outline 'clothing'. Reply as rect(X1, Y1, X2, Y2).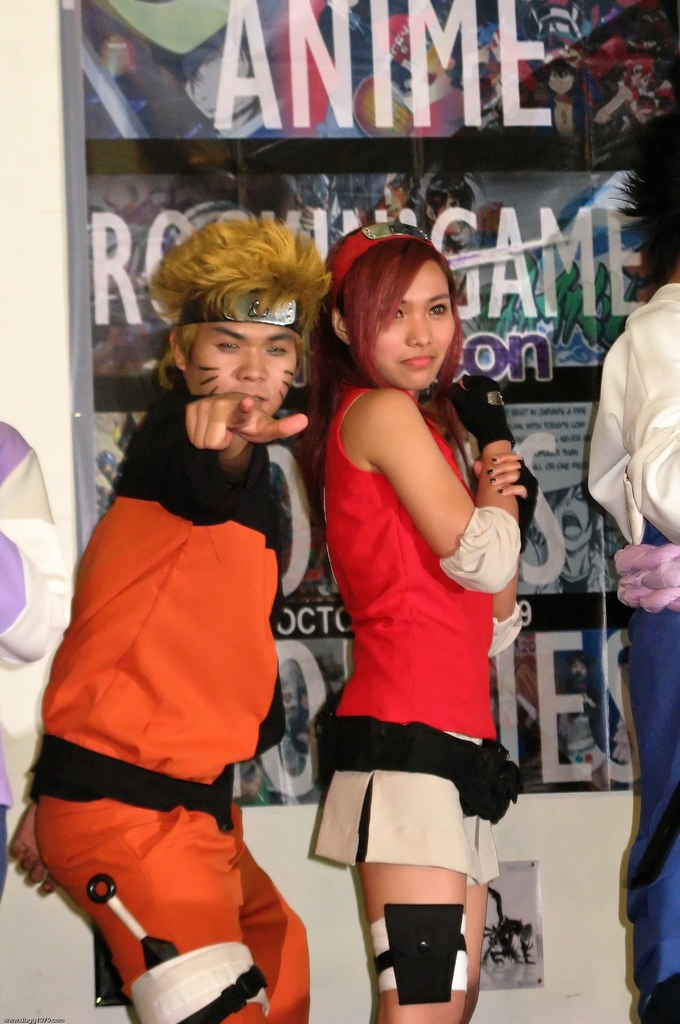
rect(38, 378, 312, 962).
